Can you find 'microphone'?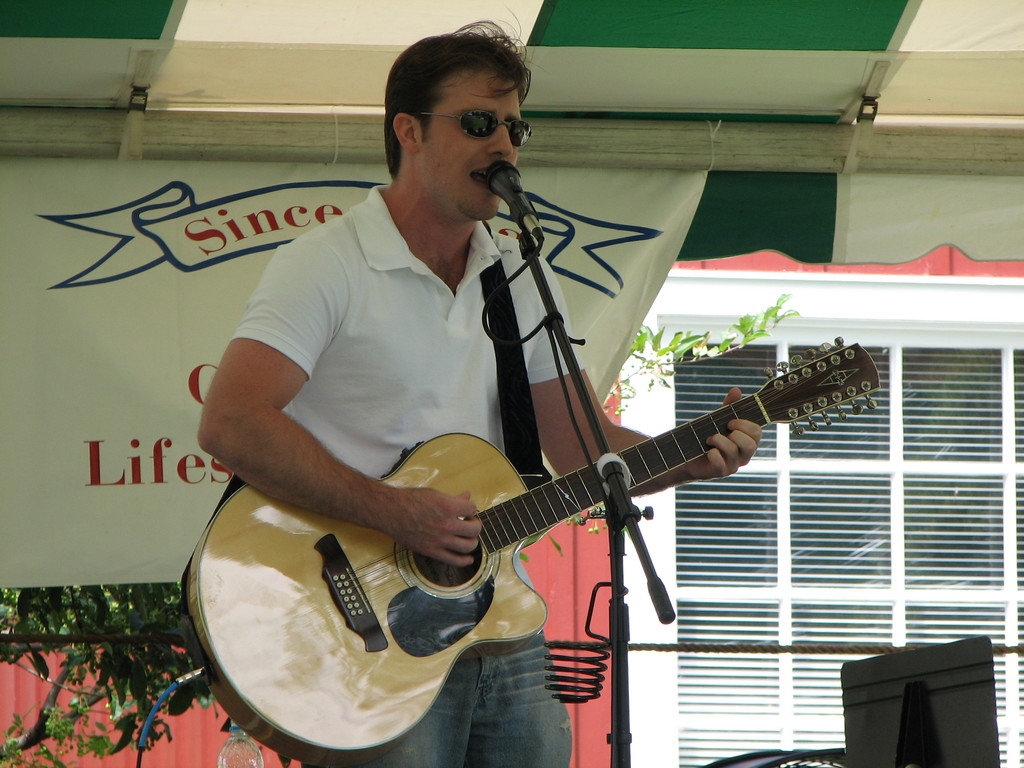
Yes, bounding box: x1=481 y1=156 x2=538 y2=223.
